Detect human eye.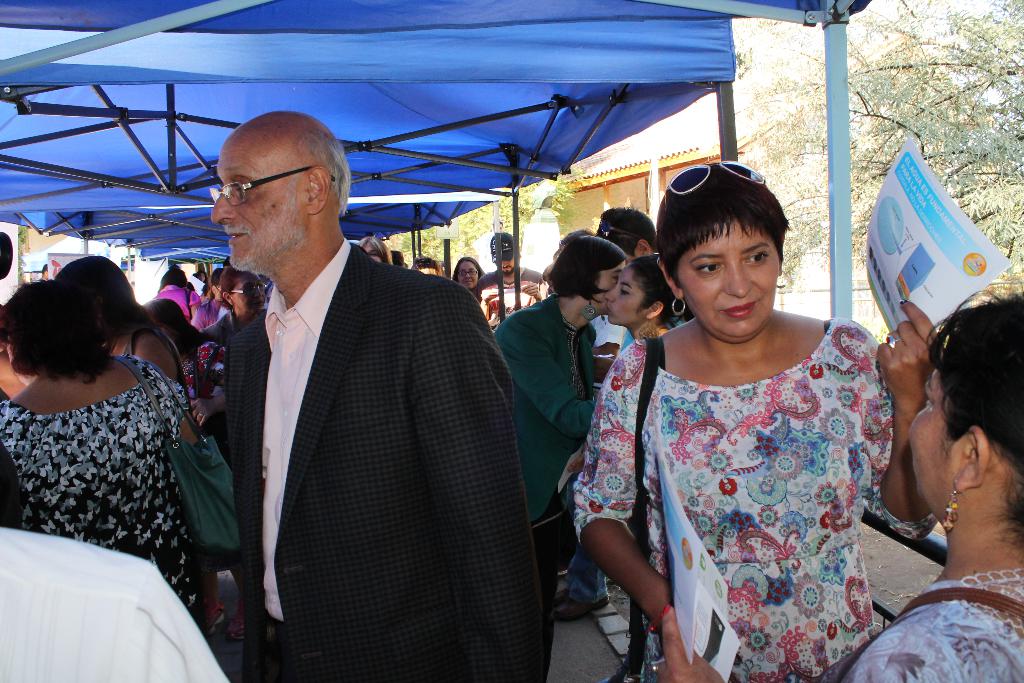
Detected at [693,257,722,276].
